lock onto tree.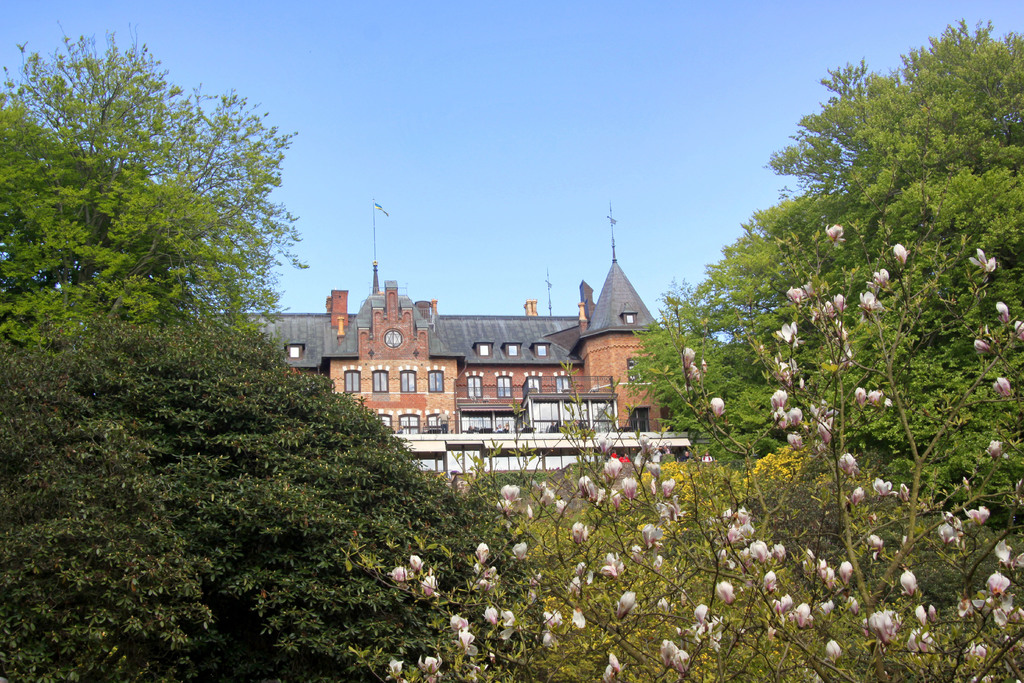
Locked: select_region(0, 15, 484, 682).
